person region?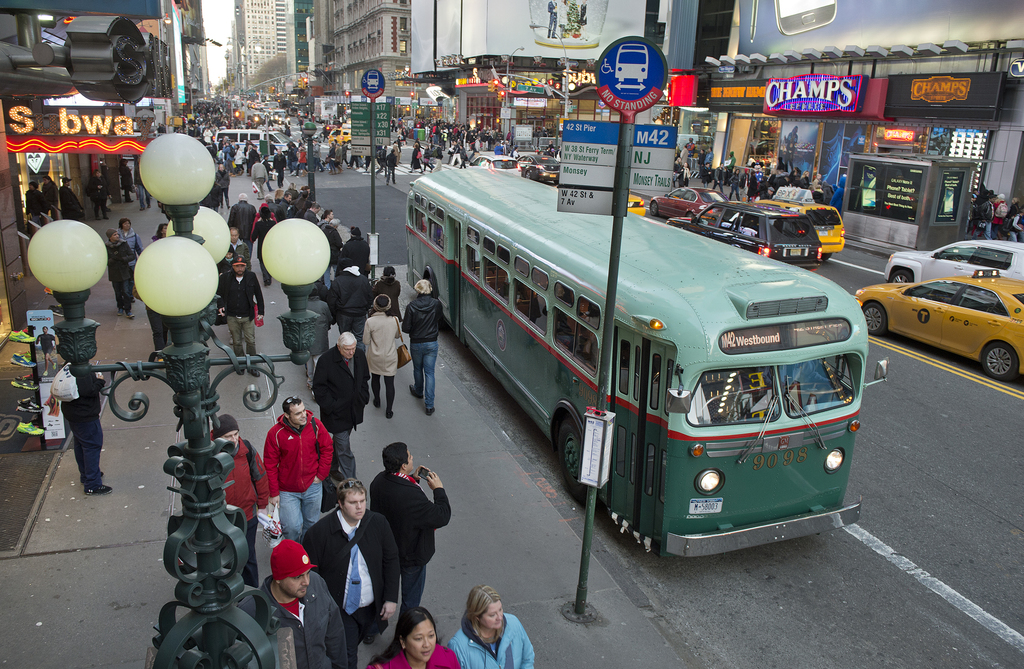
box=[218, 257, 264, 378]
